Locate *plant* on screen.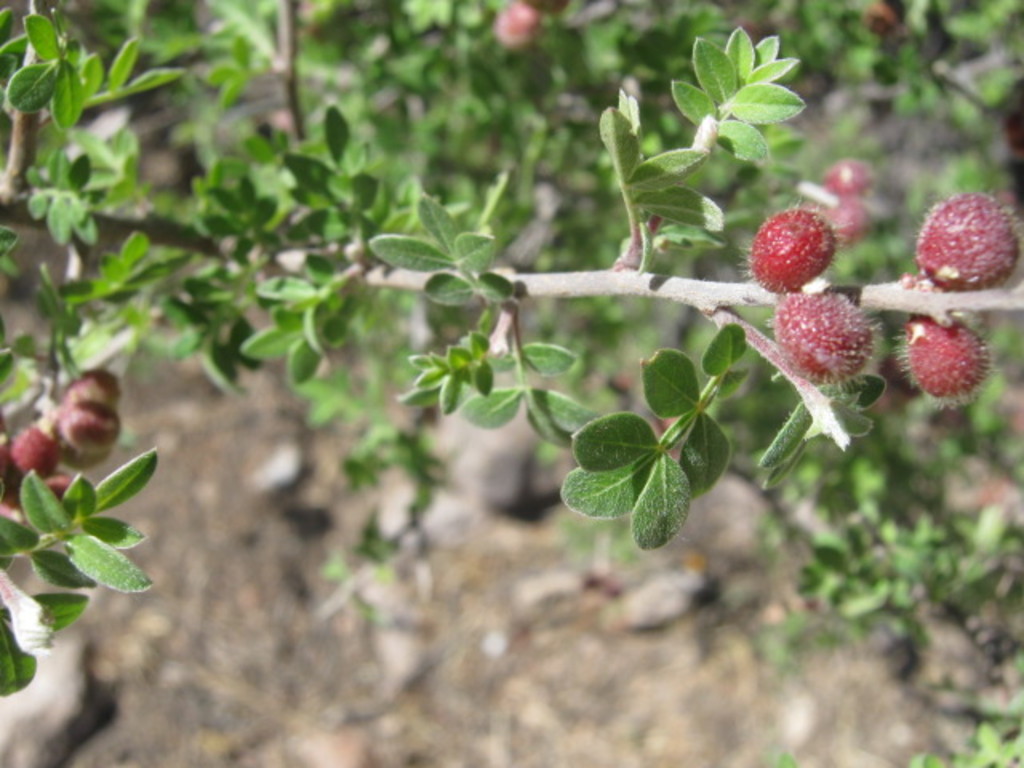
On screen at {"left": 0, "top": 0, "right": 1022, "bottom": 766}.
